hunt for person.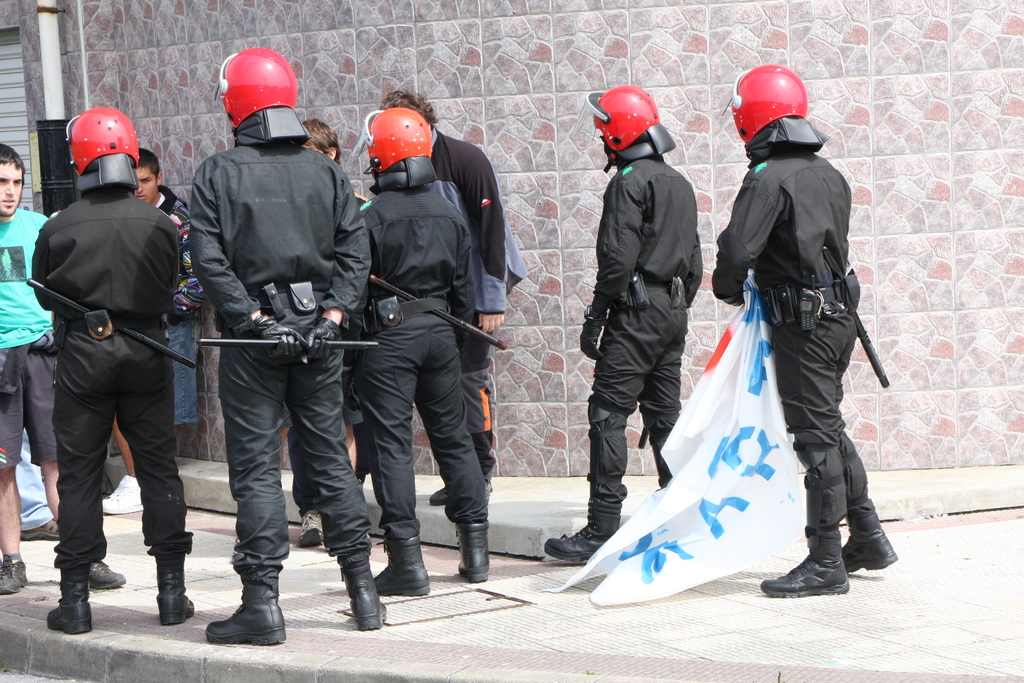
Hunted down at <box>397,86,505,511</box>.
